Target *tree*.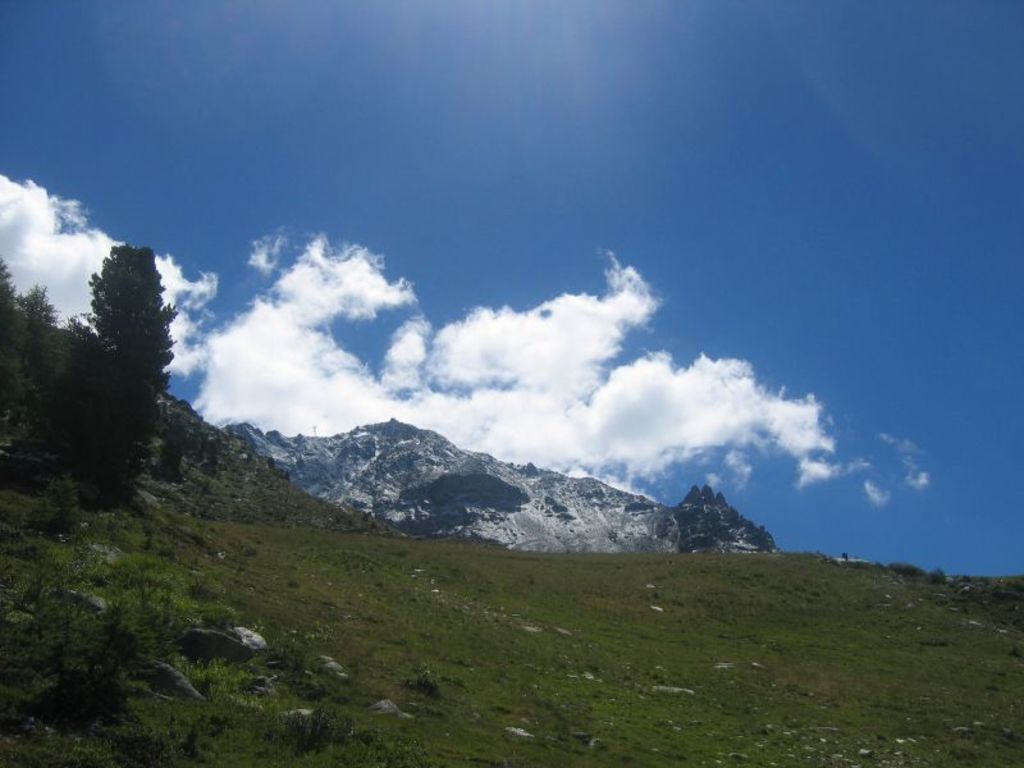
Target region: <bbox>49, 215, 188, 529</bbox>.
